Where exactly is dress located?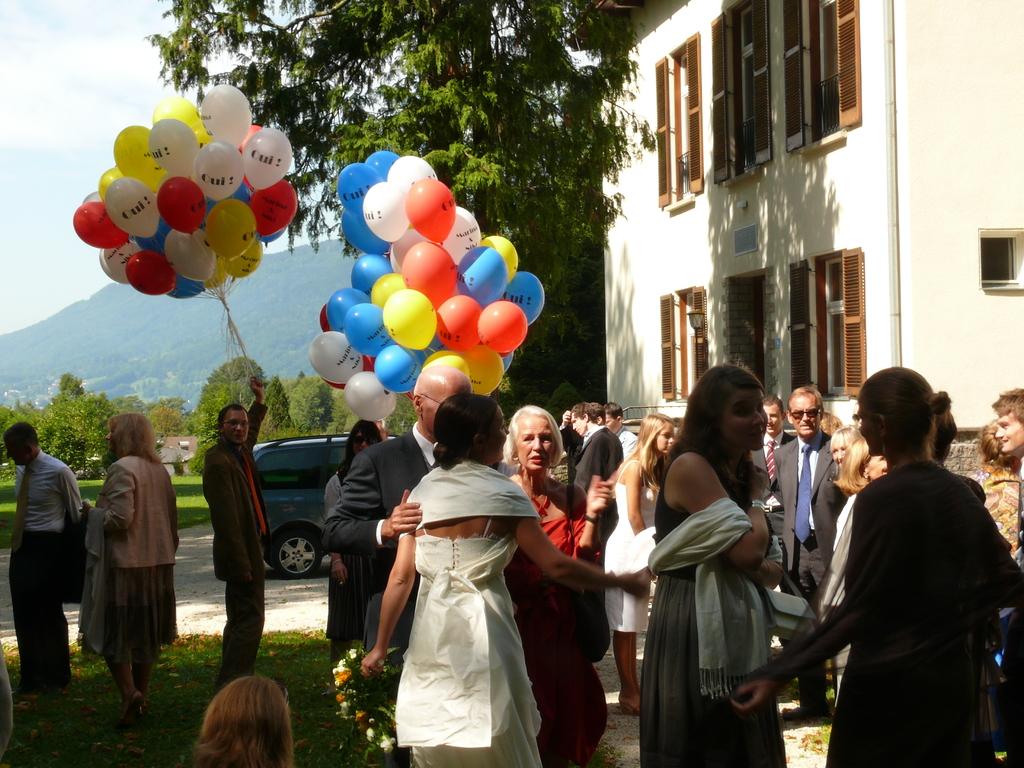
Its bounding box is 383:505:551:767.
